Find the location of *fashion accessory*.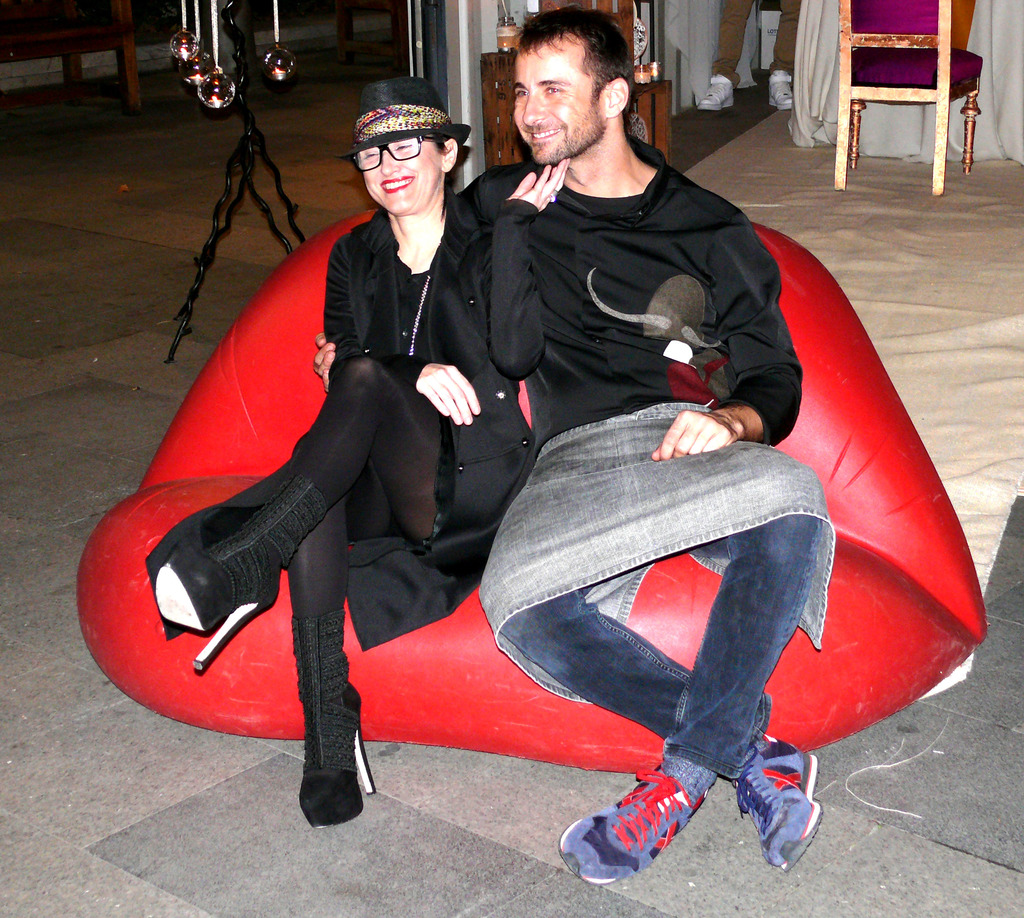
Location: box=[657, 757, 719, 807].
